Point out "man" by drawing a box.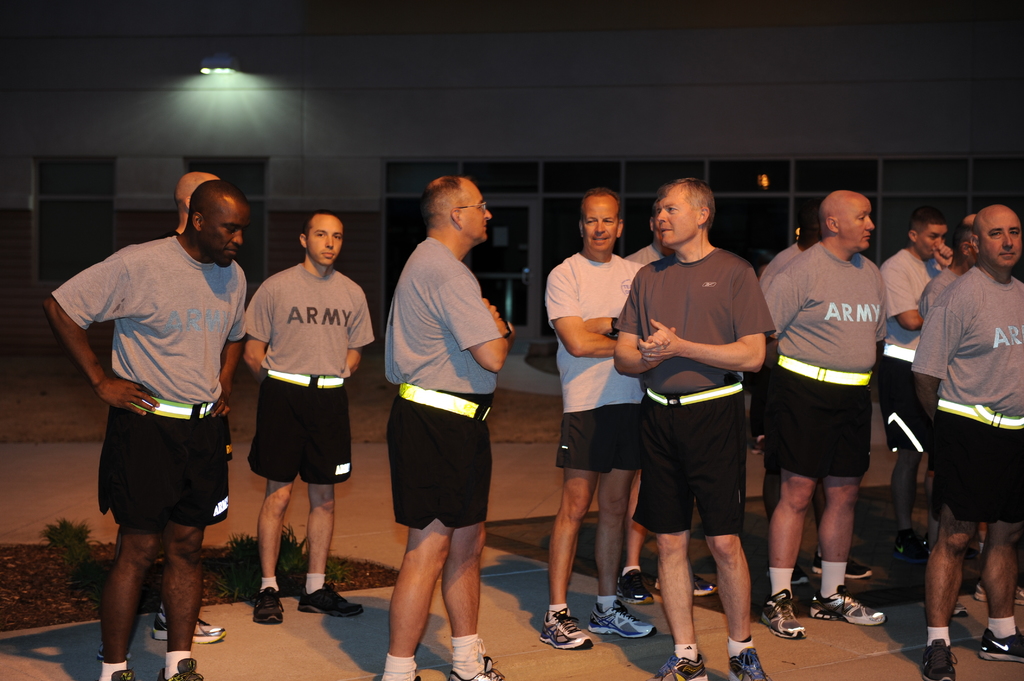
detection(245, 209, 369, 617).
